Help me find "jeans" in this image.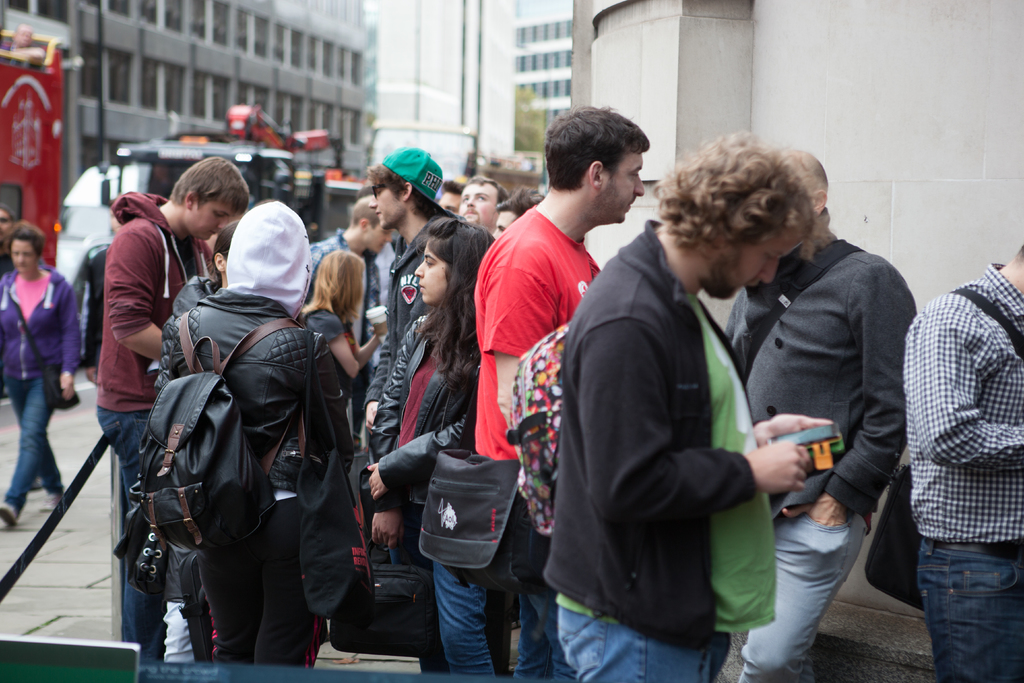
Found it: (917,537,1023,682).
